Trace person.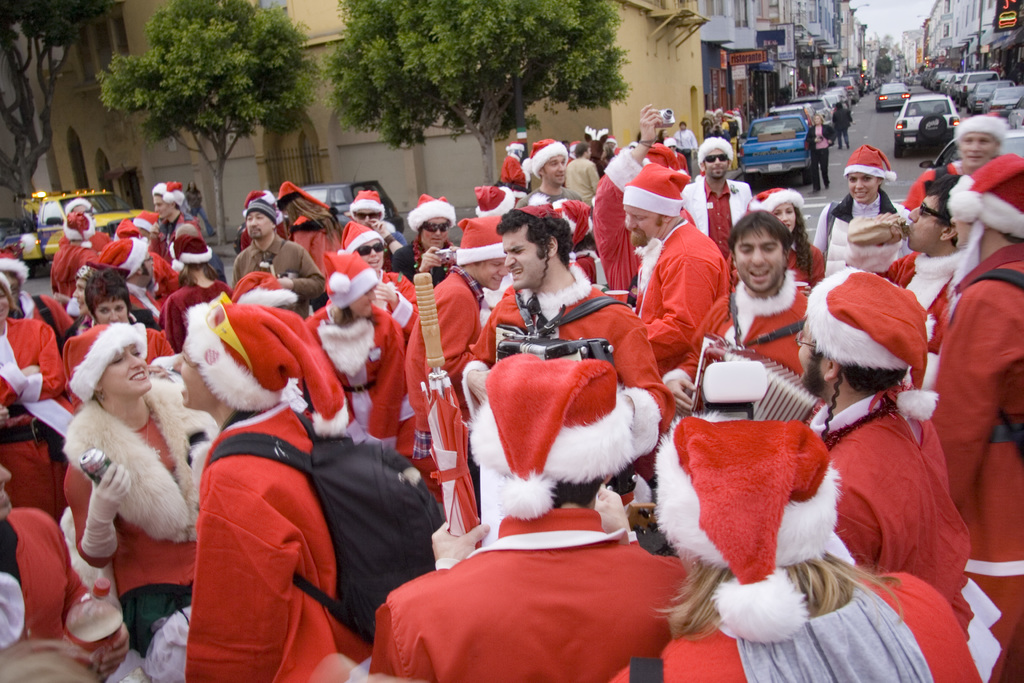
Traced to <bbox>515, 138, 588, 206</bbox>.
